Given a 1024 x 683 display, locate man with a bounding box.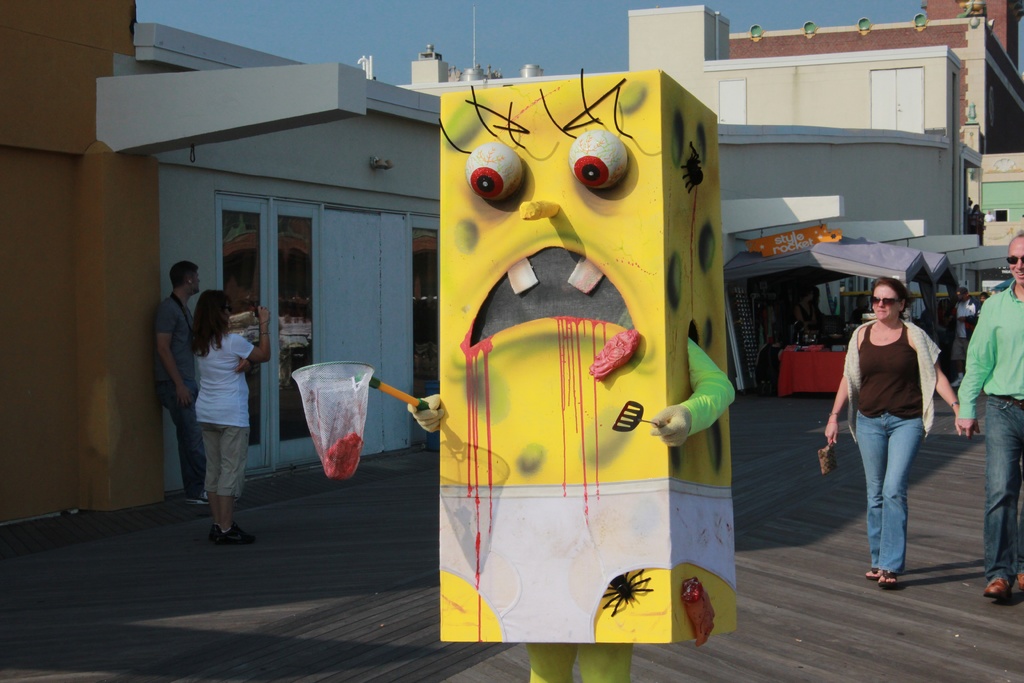
Located: box=[155, 259, 206, 504].
